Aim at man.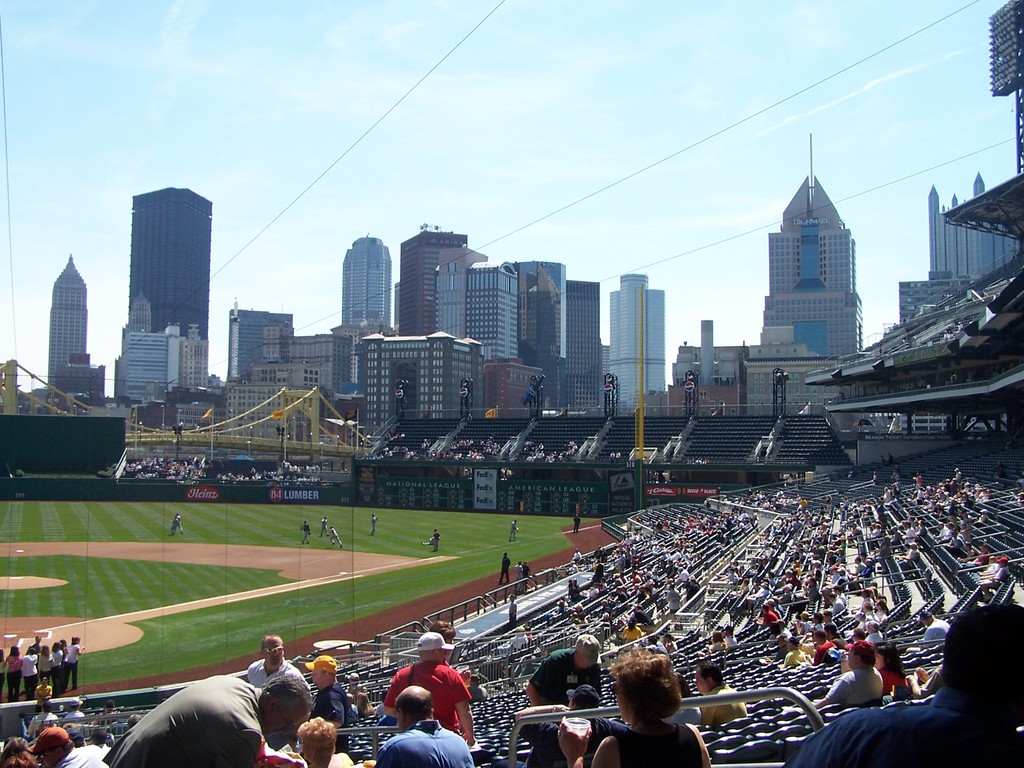
Aimed at locate(327, 525, 344, 548).
